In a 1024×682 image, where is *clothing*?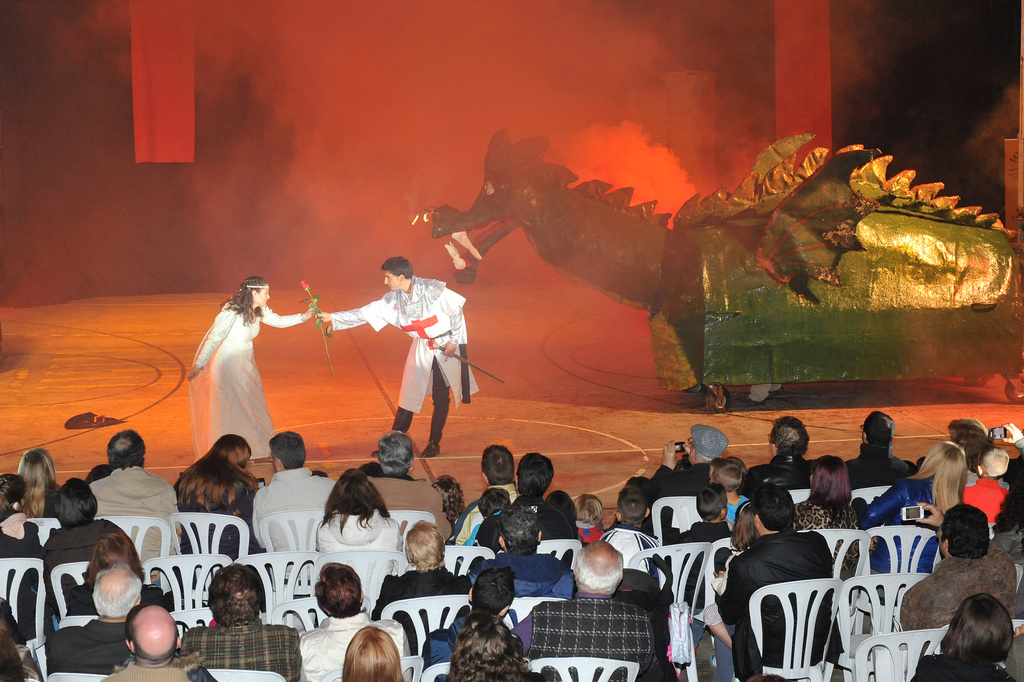
BBox(533, 592, 646, 659).
